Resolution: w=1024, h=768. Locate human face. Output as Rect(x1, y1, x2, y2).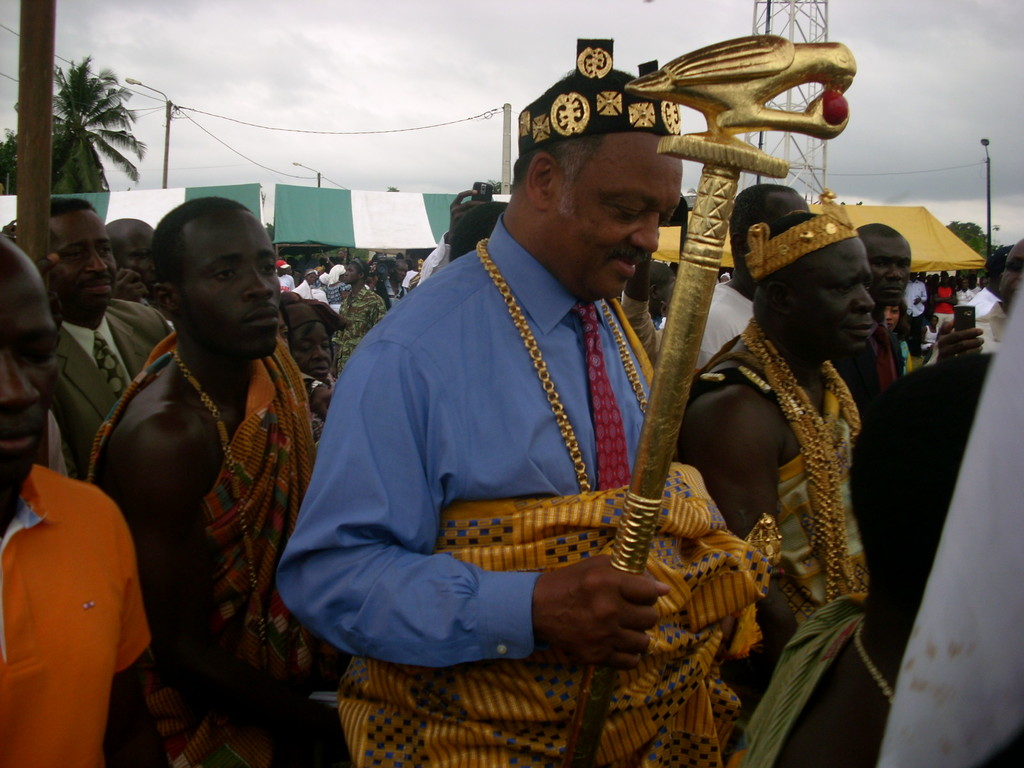
Rect(796, 236, 868, 353).
